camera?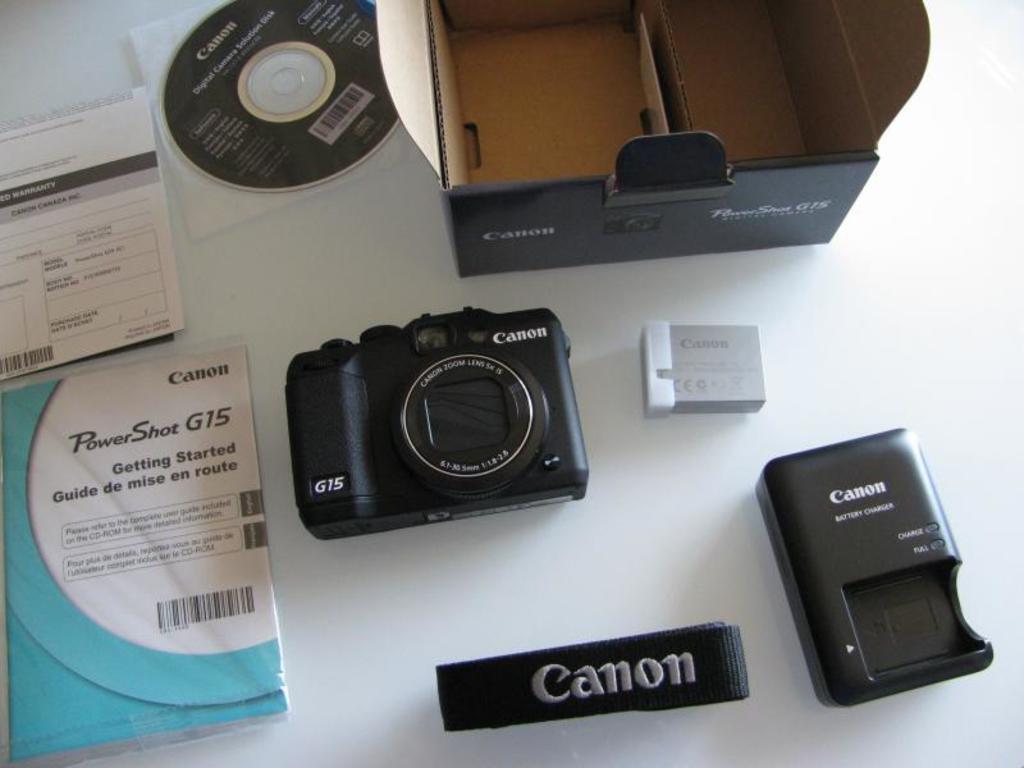
bbox(285, 307, 593, 540)
